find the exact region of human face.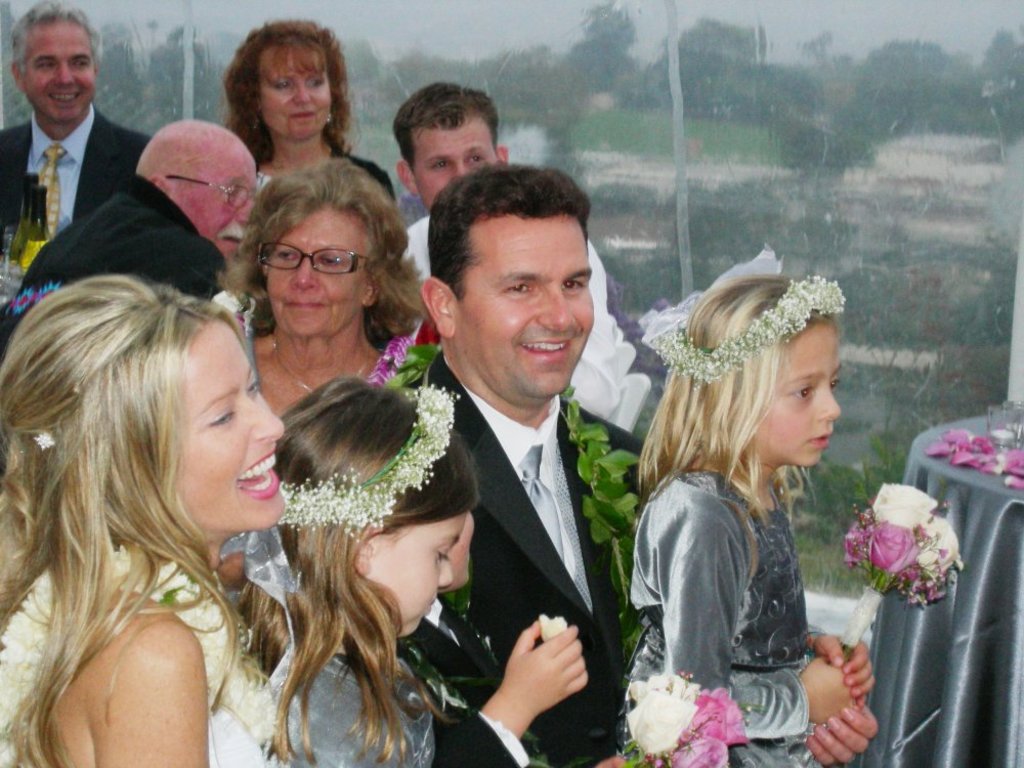
Exact region: crop(373, 517, 462, 636).
